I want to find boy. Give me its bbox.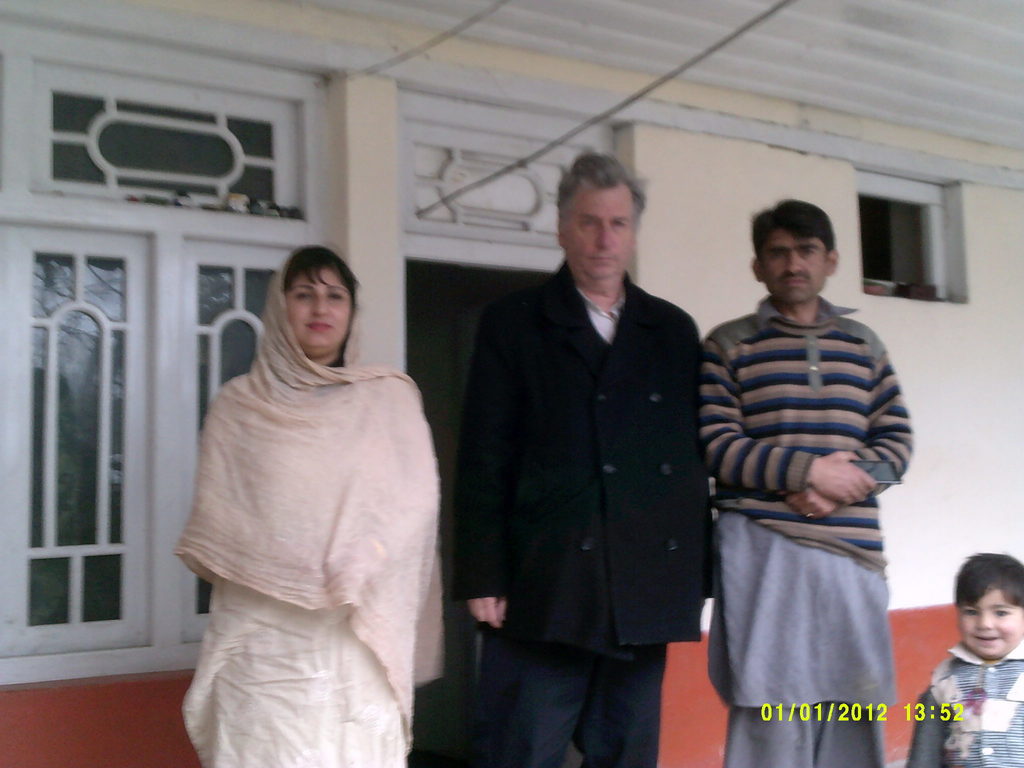
(913,564,1023,748).
